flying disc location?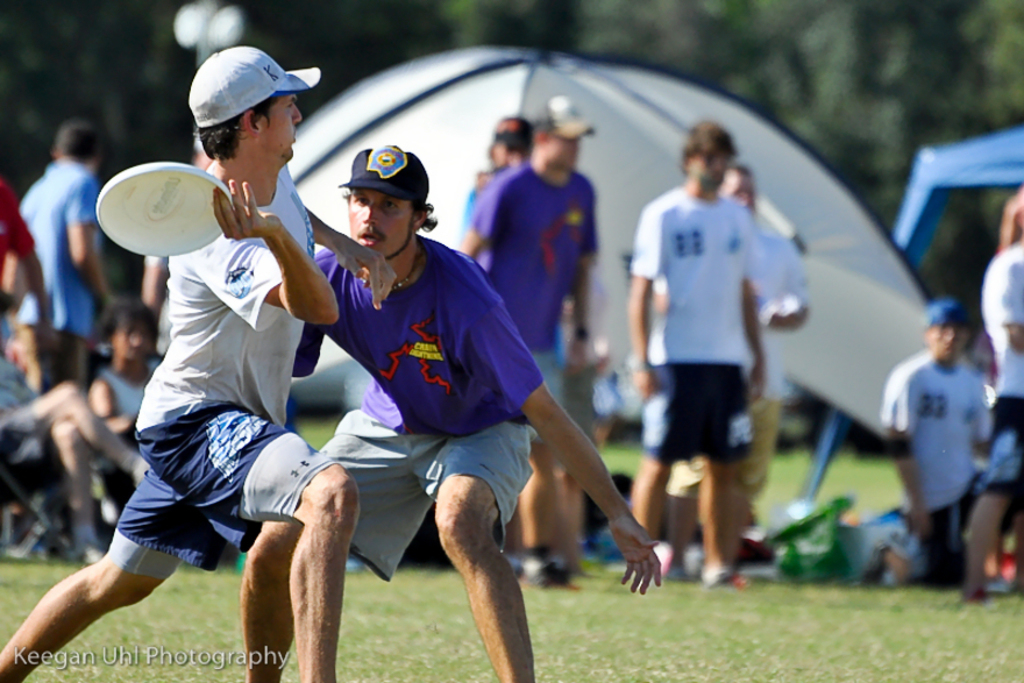
{"left": 95, "top": 163, "right": 233, "bottom": 256}
